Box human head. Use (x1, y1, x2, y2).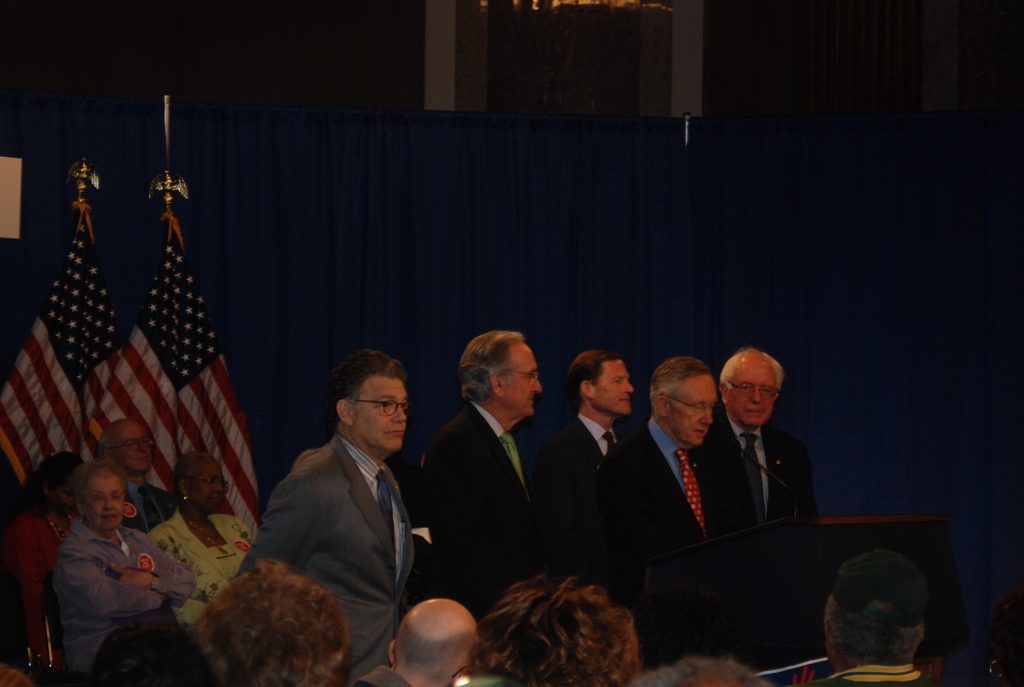
(648, 358, 719, 440).
